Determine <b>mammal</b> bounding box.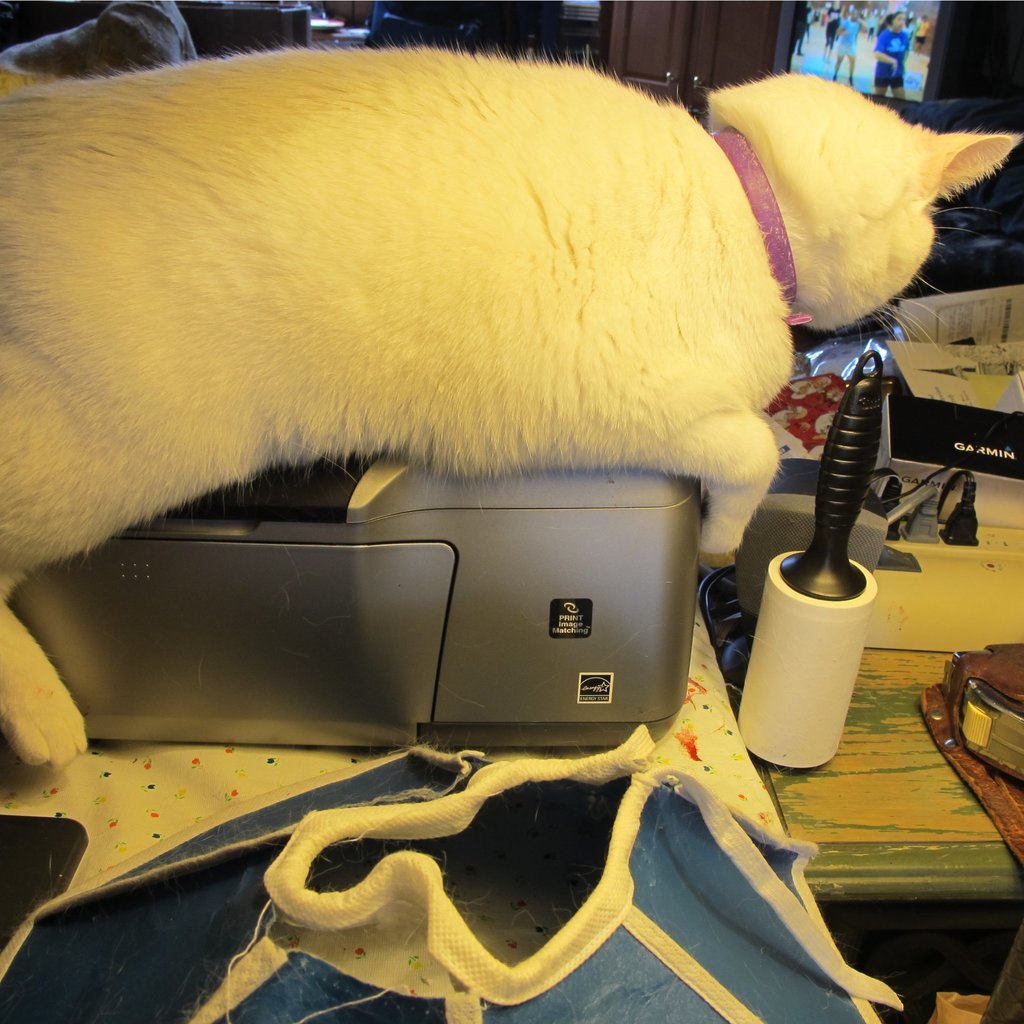
Determined: crop(912, 11, 931, 56).
